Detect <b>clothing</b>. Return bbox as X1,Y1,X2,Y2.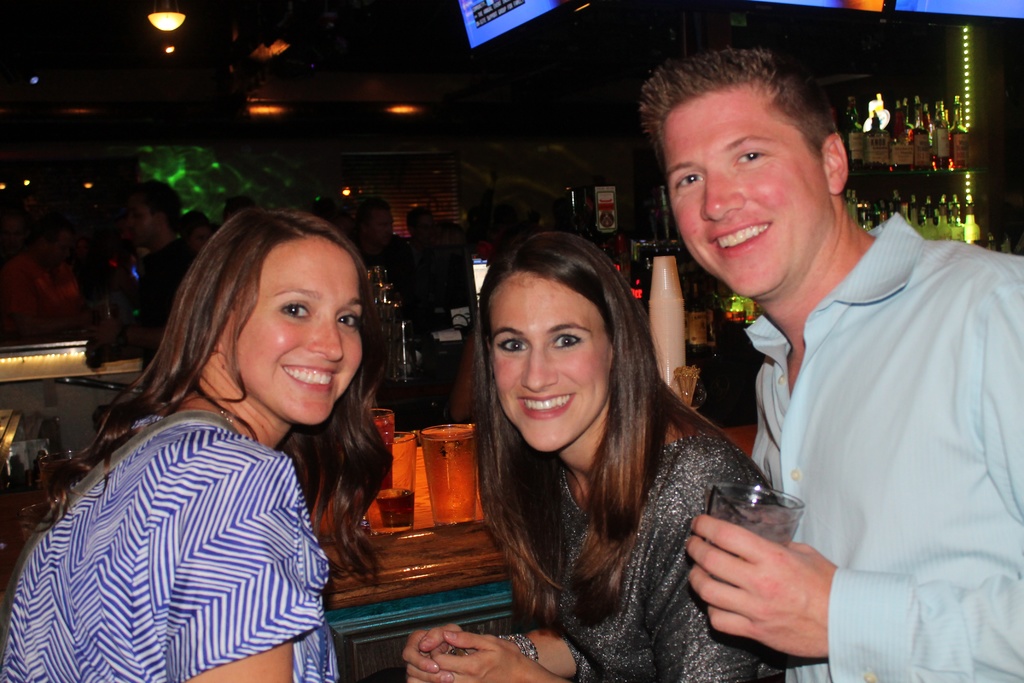
659,199,1023,670.
